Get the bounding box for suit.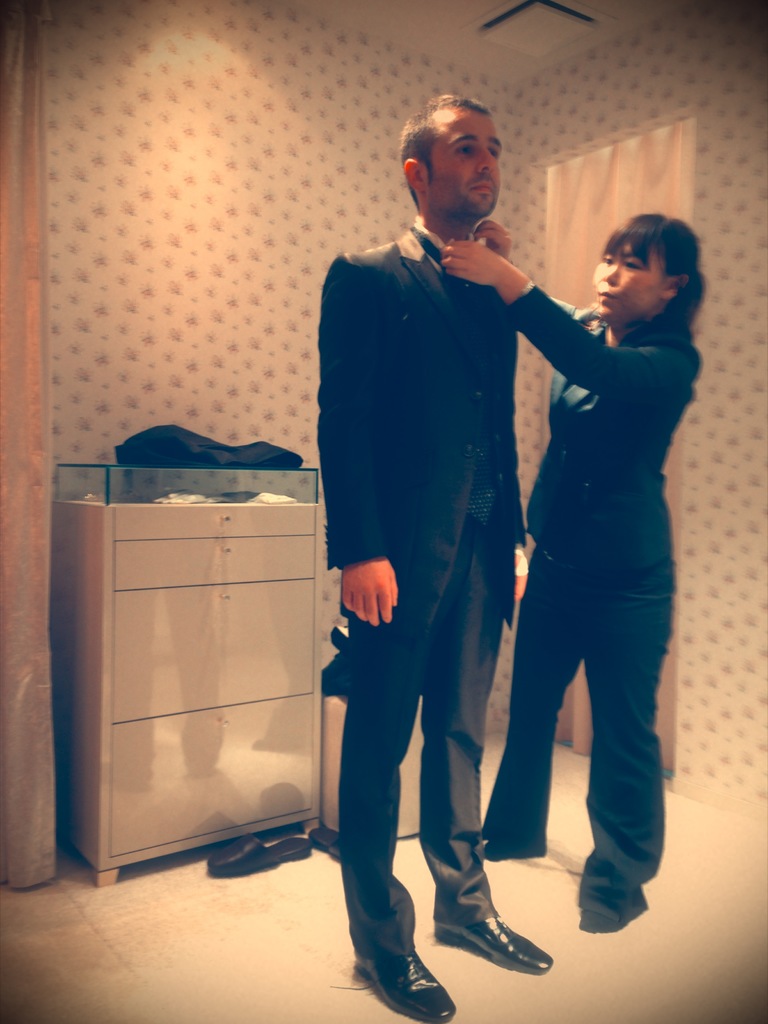
(319, 228, 528, 966).
